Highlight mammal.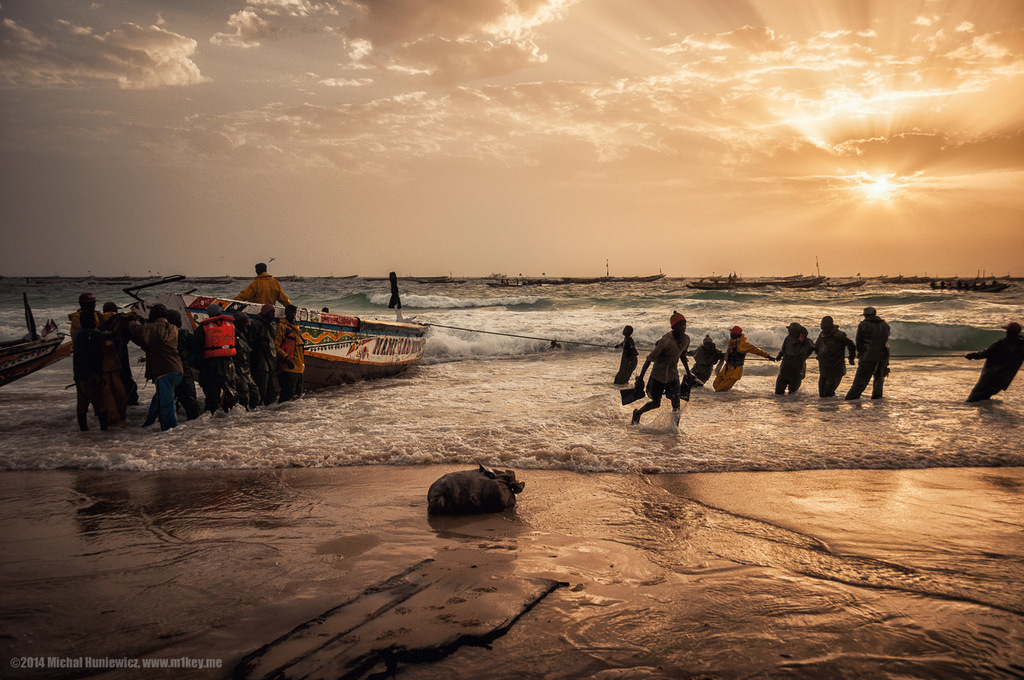
Highlighted region: 689/338/723/382.
